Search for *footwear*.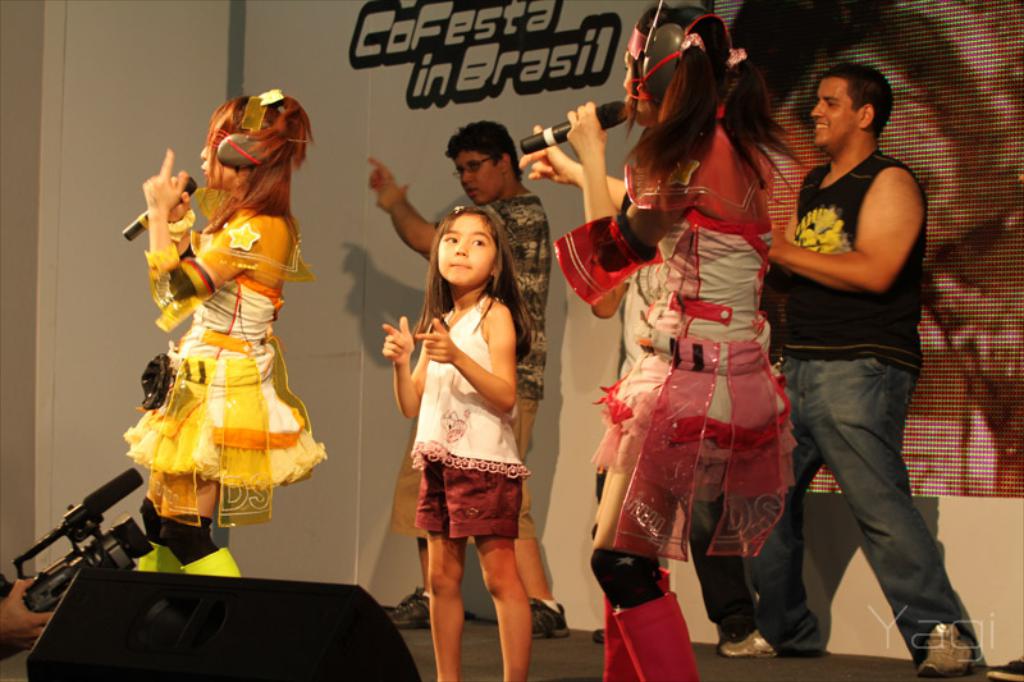
Found at BBox(714, 615, 754, 651).
